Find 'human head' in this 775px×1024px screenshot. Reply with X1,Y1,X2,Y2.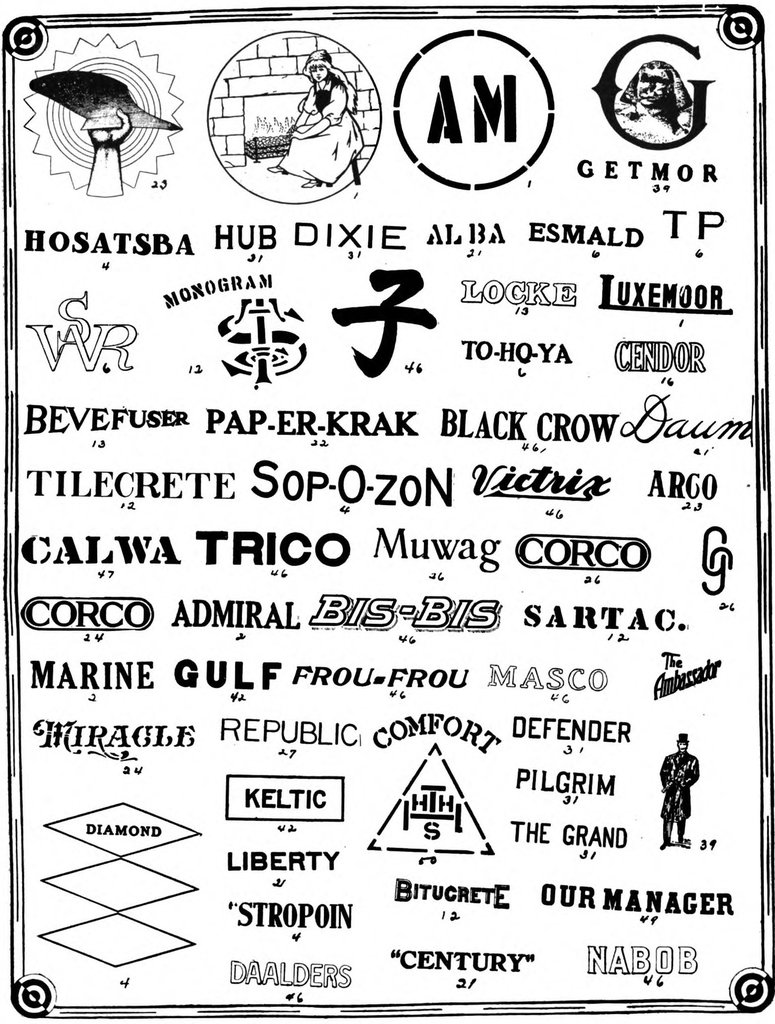
674,728,692,753.
